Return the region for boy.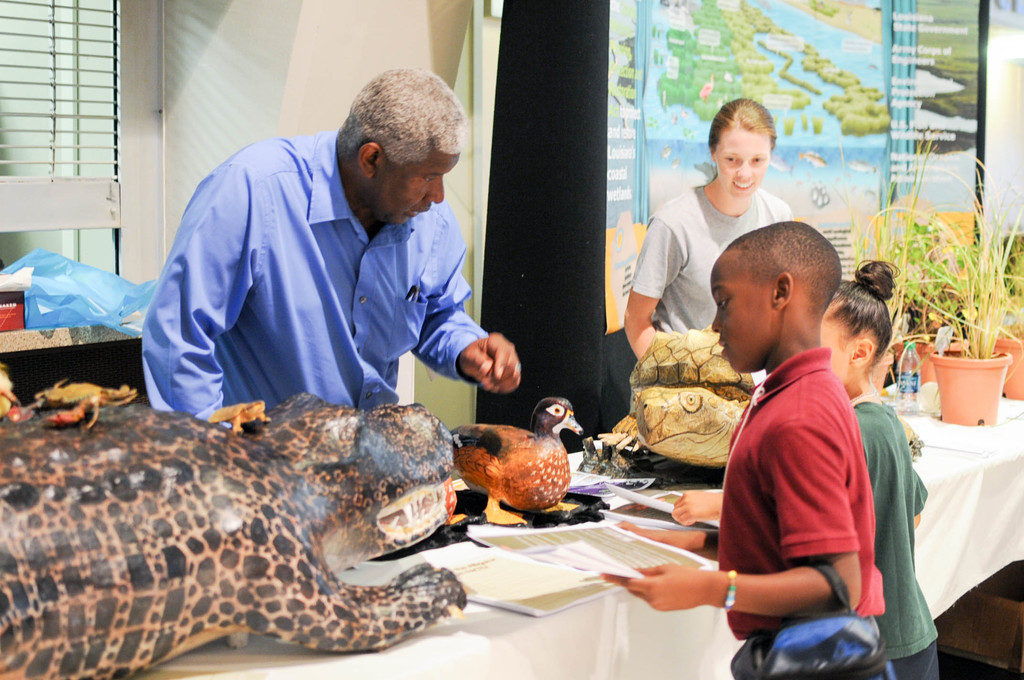
{"x1": 595, "y1": 219, "x2": 901, "y2": 679}.
